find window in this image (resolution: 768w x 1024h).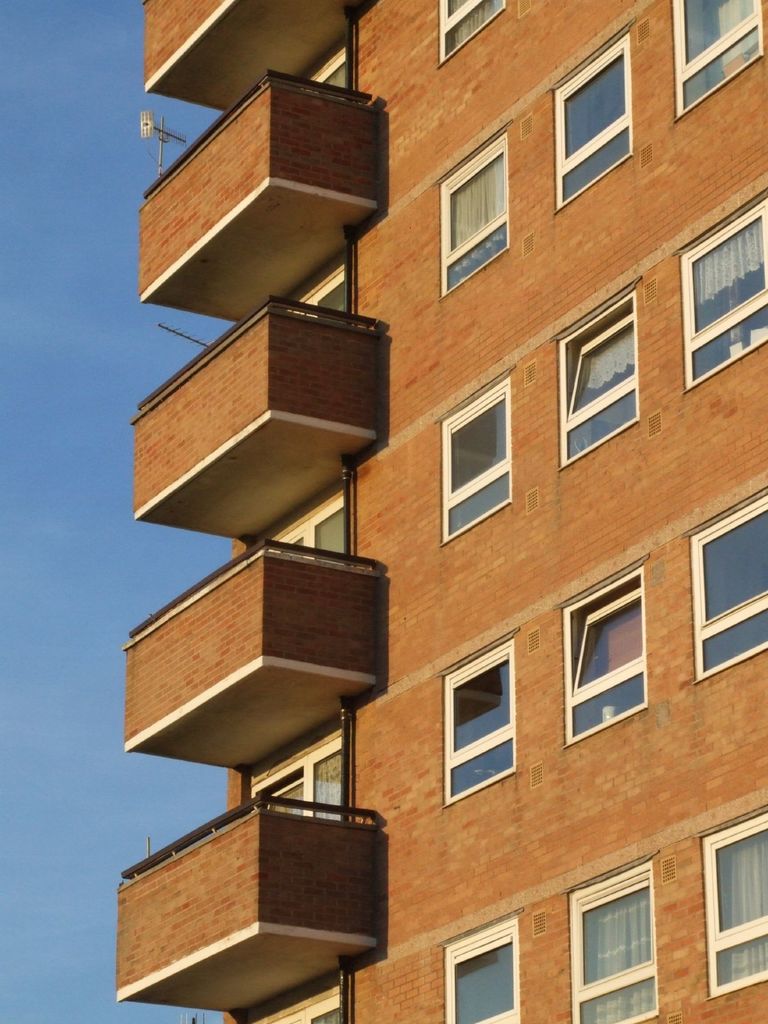
{"left": 445, "top": 913, "right": 535, "bottom": 1023}.
